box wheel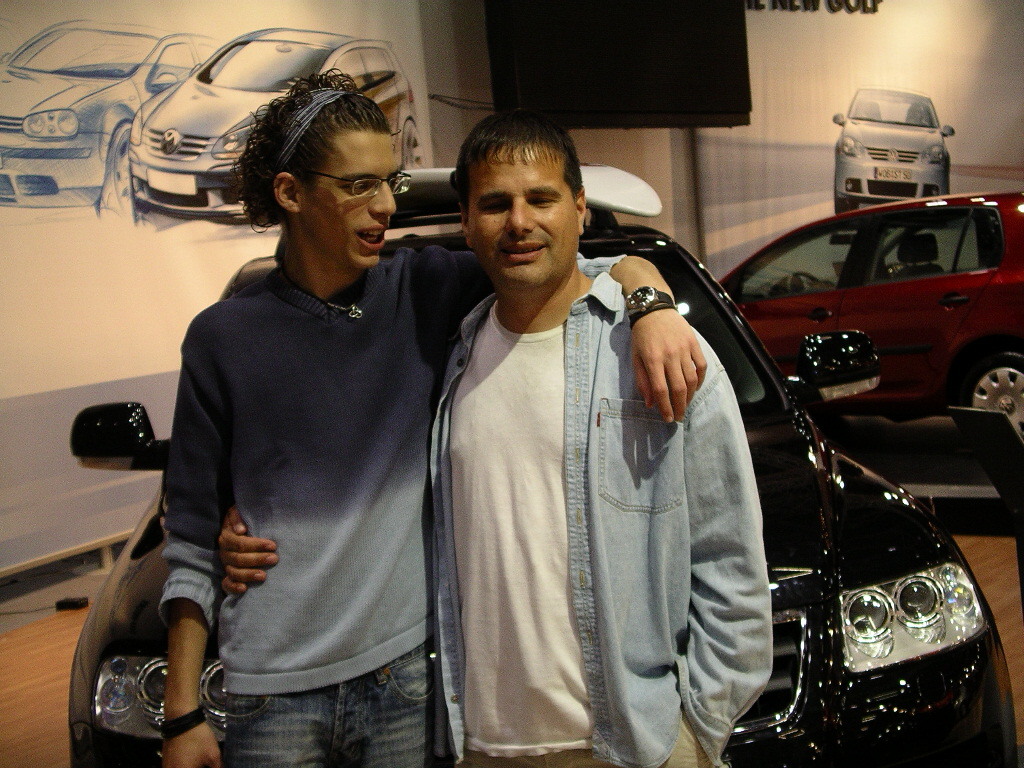
(939,337,1023,417)
